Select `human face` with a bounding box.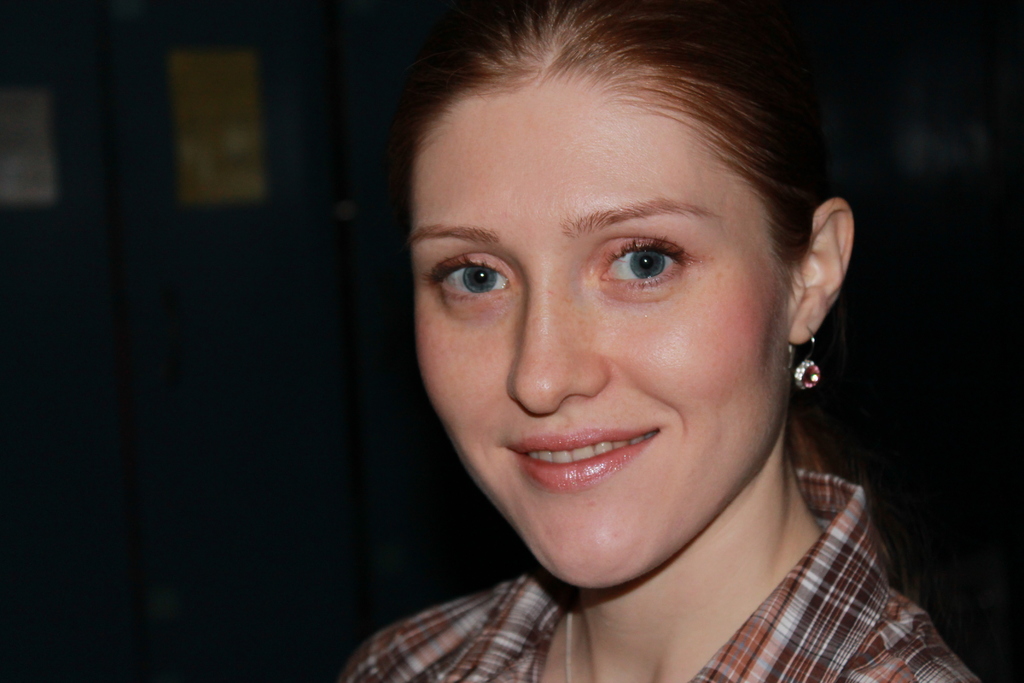
(426, 86, 783, 593).
